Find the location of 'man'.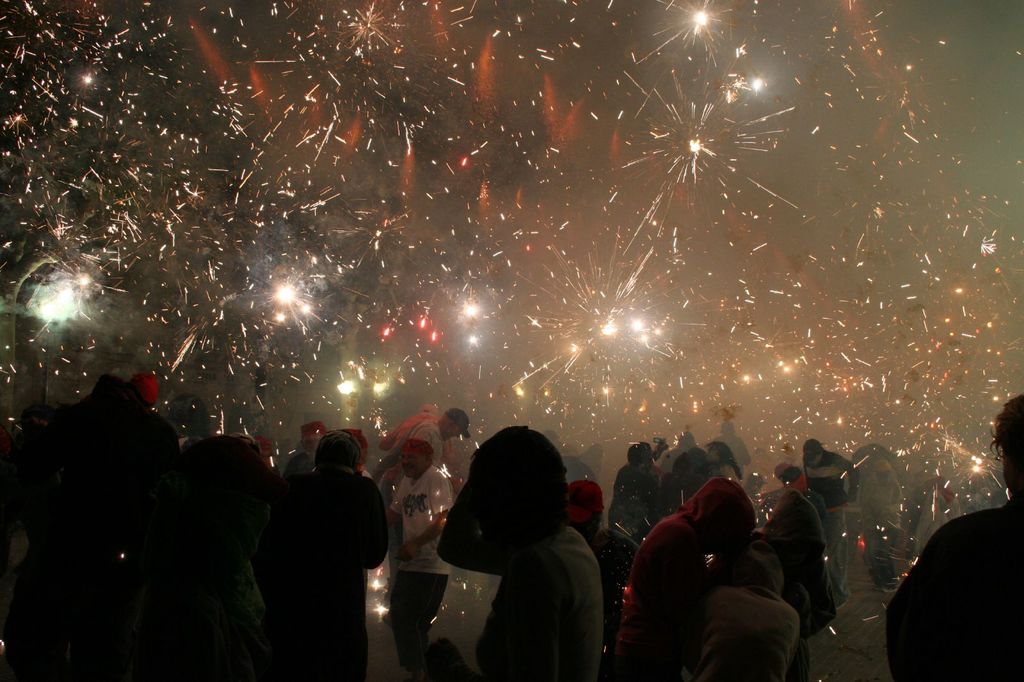
Location: [left=555, top=487, right=651, bottom=674].
